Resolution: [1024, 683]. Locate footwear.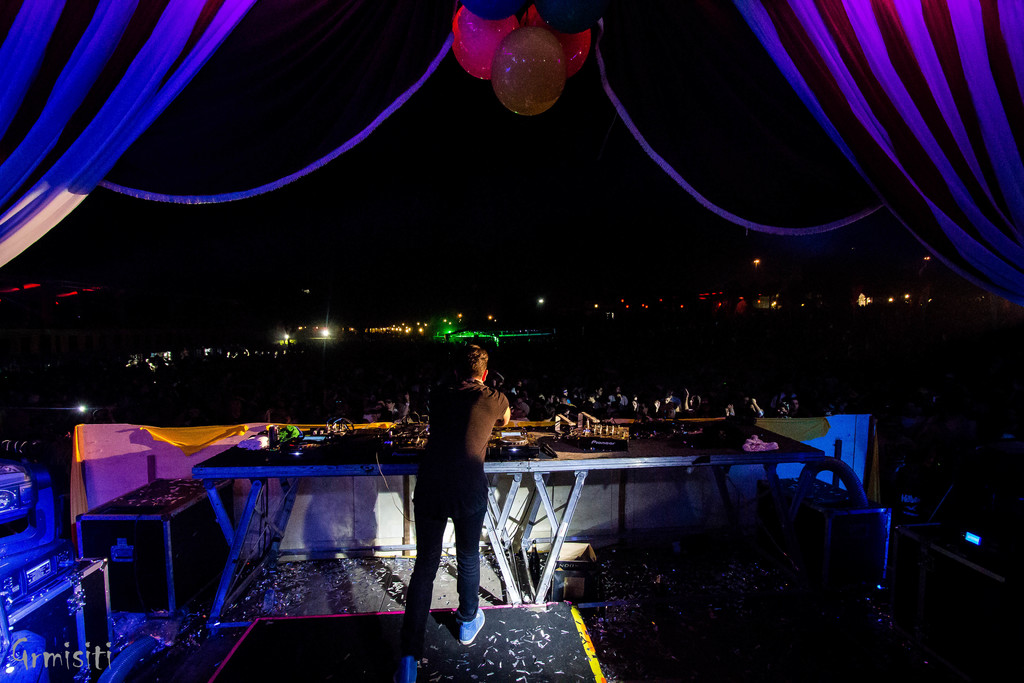
<bbox>461, 605, 483, 650</bbox>.
